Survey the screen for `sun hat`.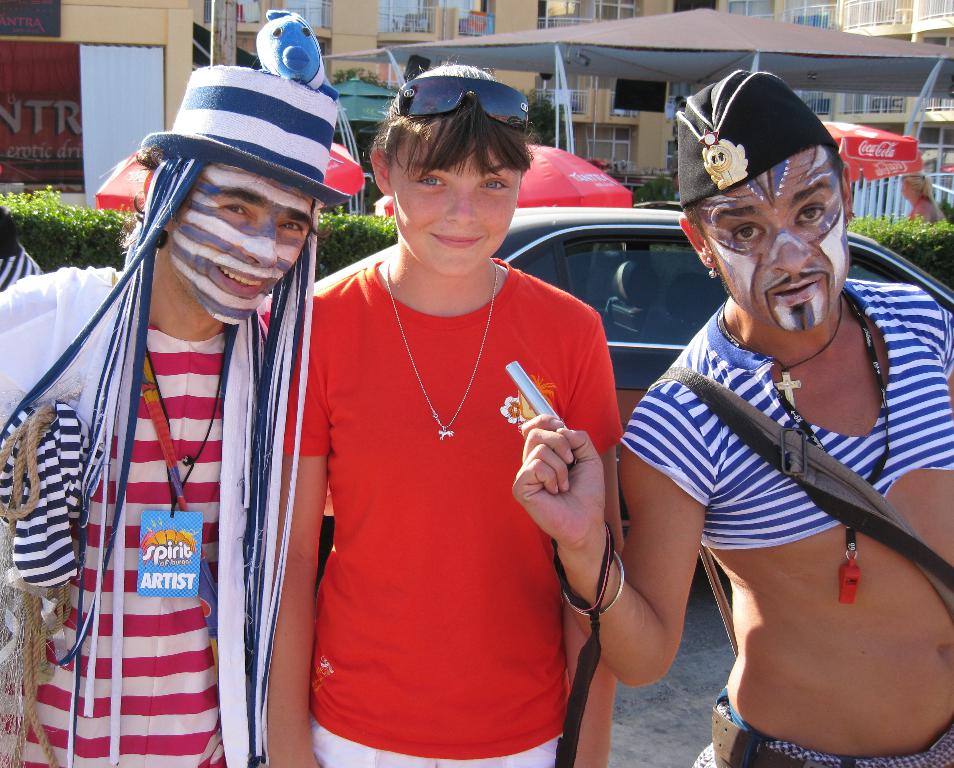
Survey found: [x1=0, y1=7, x2=351, y2=767].
